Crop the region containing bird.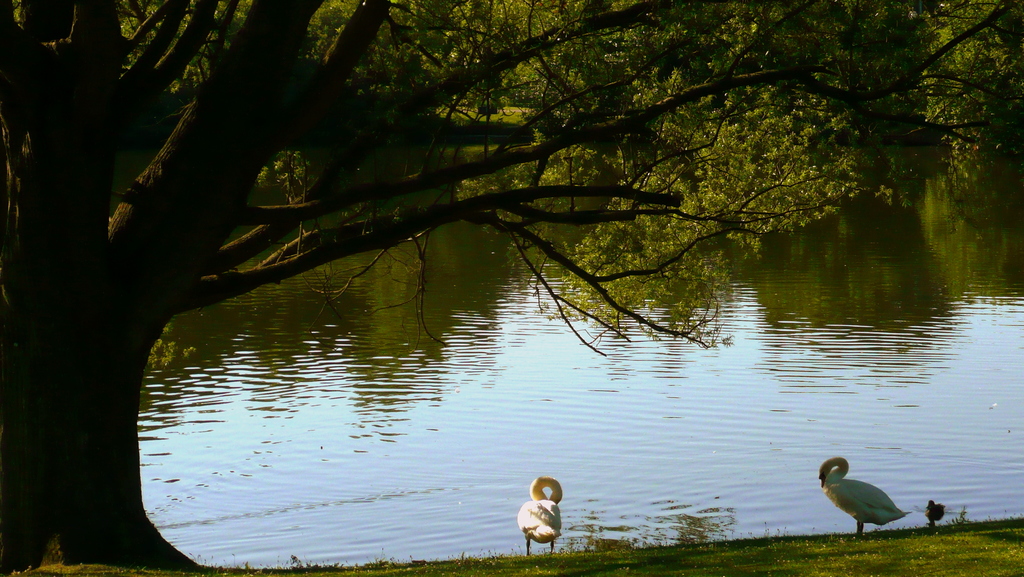
Crop region: BBox(513, 468, 572, 567).
